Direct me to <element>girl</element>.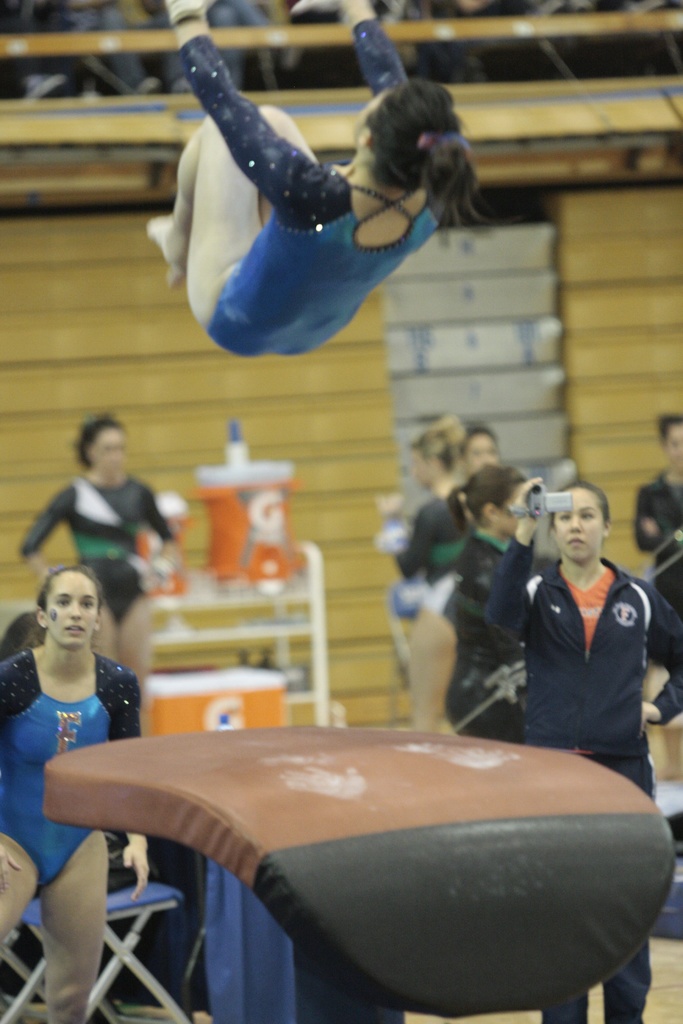
Direction: (x1=144, y1=0, x2=484, y2=355).
